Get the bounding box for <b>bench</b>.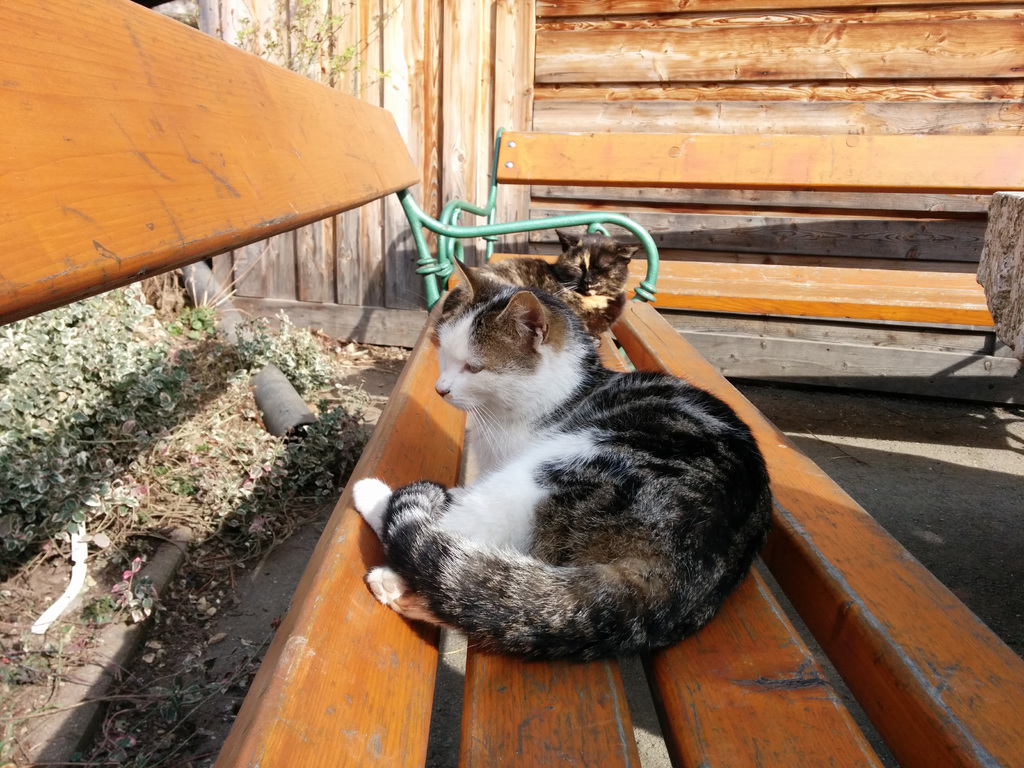
[433, 129, 1023, 338].
